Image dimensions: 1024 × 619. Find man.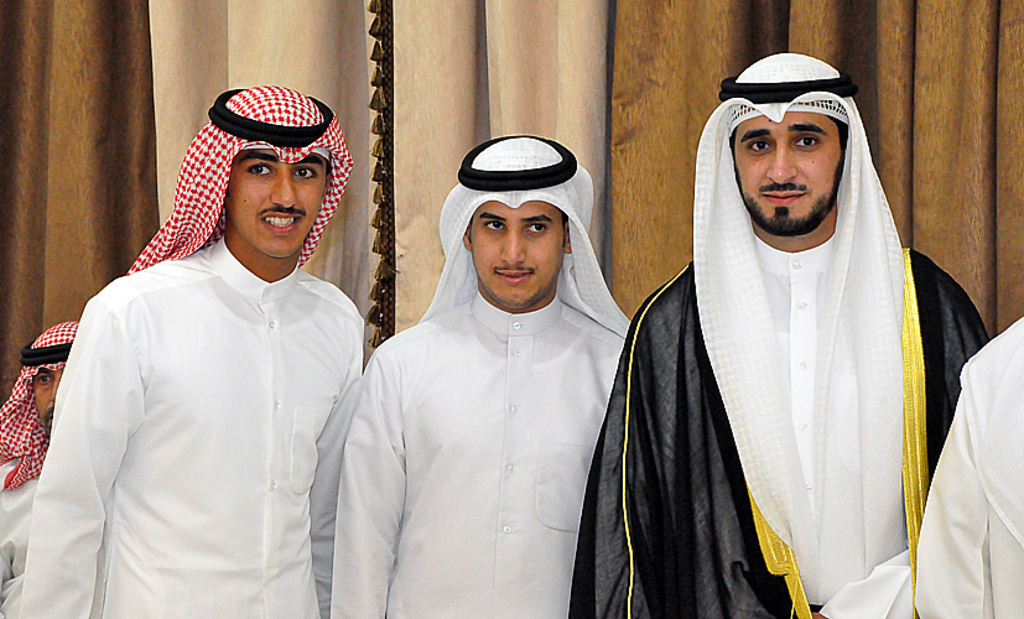
l=336, t=137, r=636, b=618.
